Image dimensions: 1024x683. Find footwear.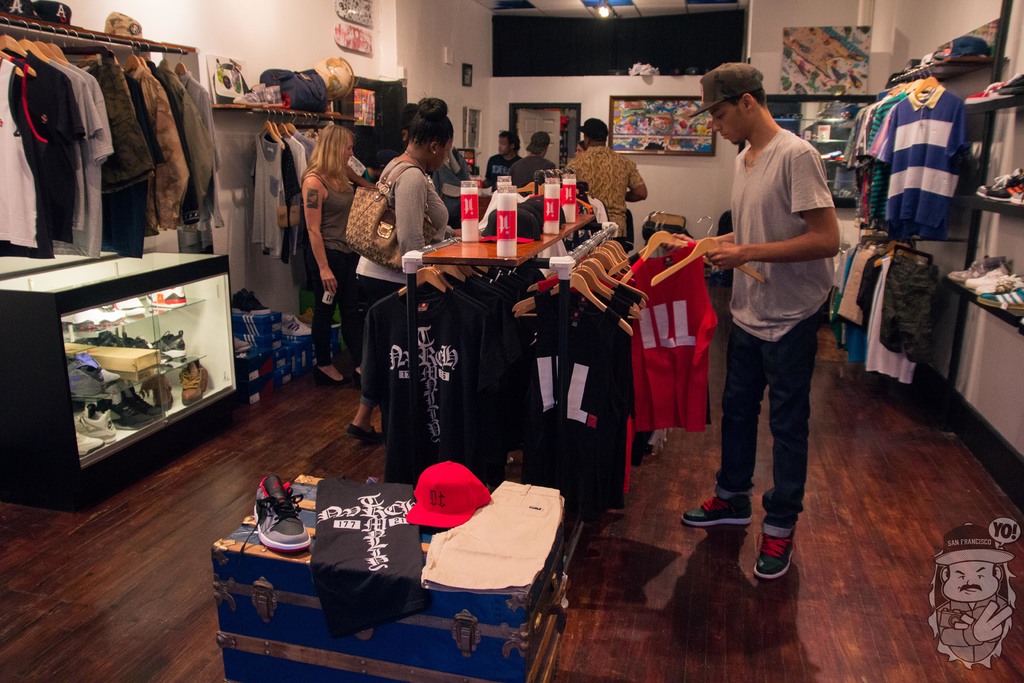
x1=113 y1=384 x2=165 y2=426.
